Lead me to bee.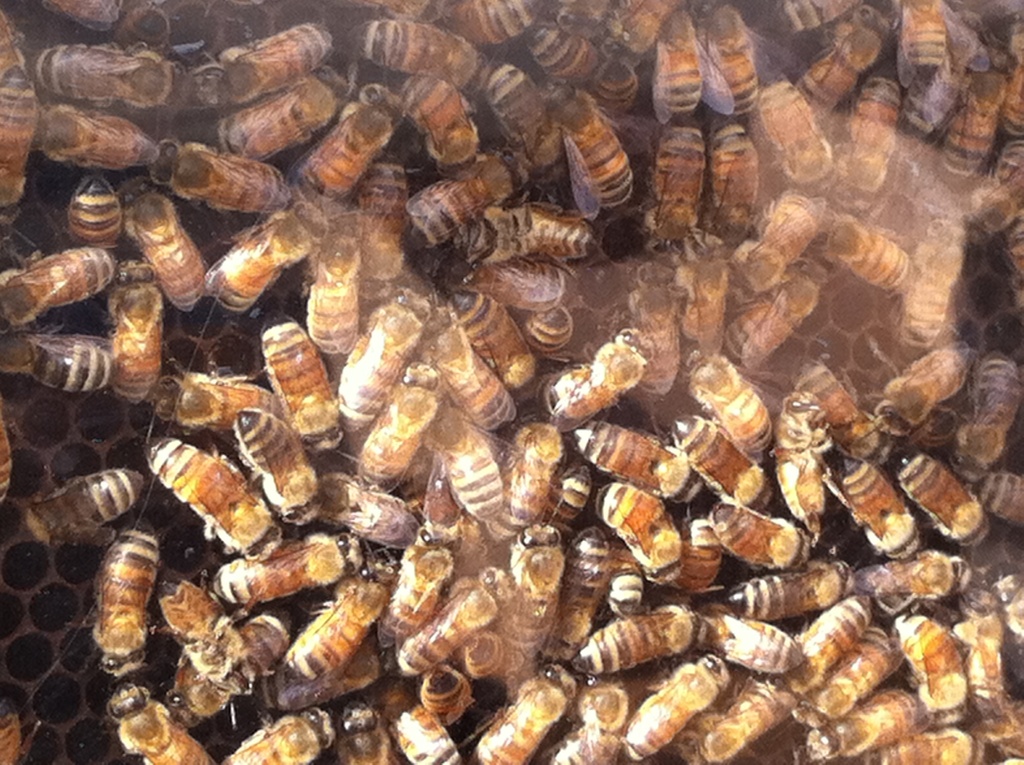
Lead to 643,112,714,250.
